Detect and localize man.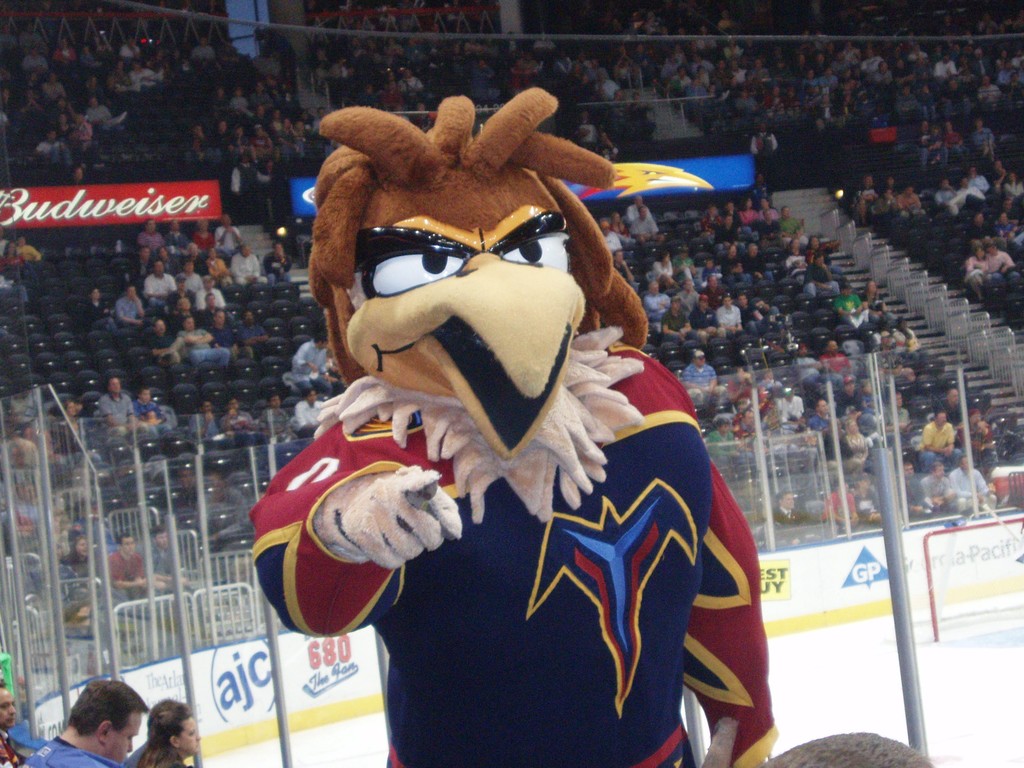
Localized at [735, 403, 772, 467].
